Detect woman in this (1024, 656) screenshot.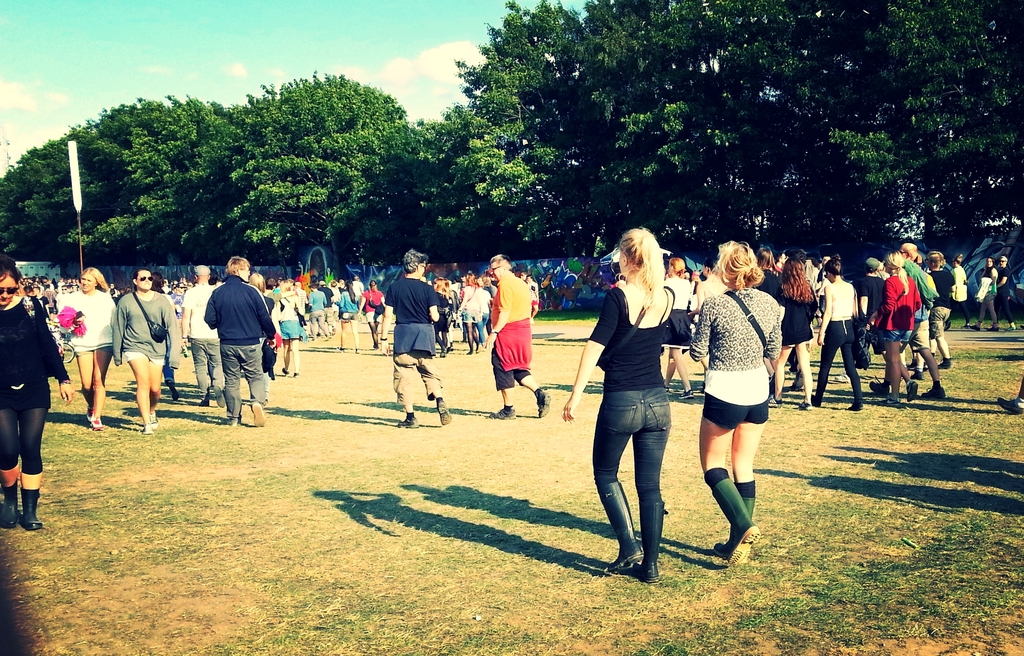
Detection: (x1=0, y1=256, x2=75, y2=532).
